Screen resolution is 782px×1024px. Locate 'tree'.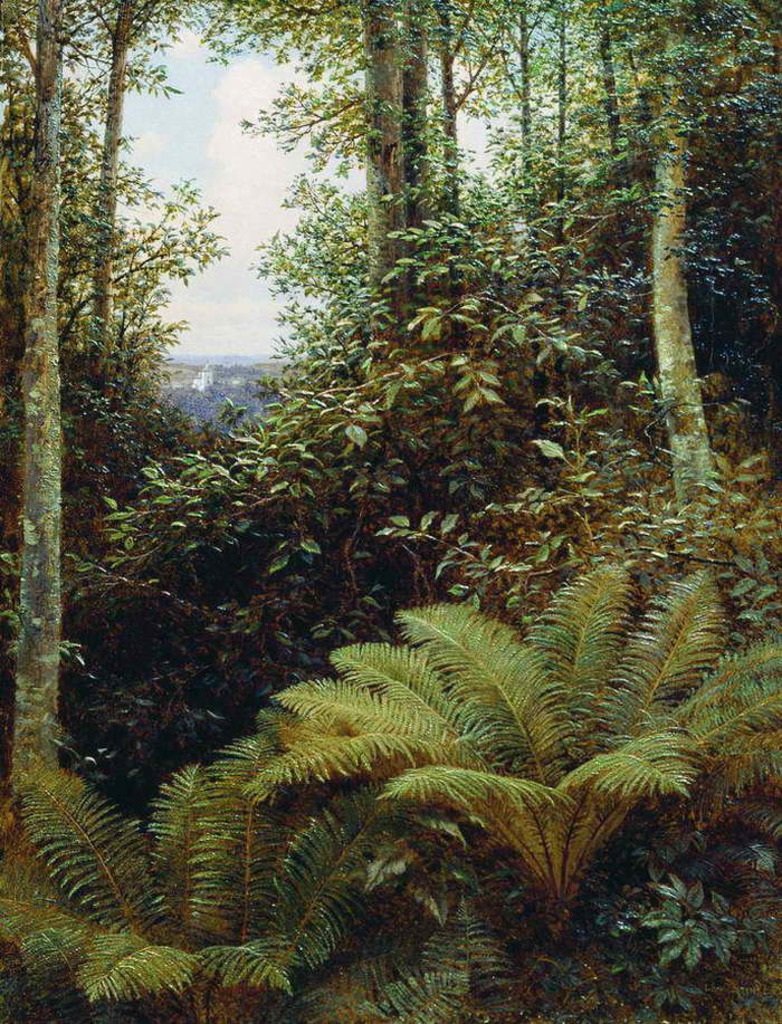
l=26, t=60, r=248, b=777.
